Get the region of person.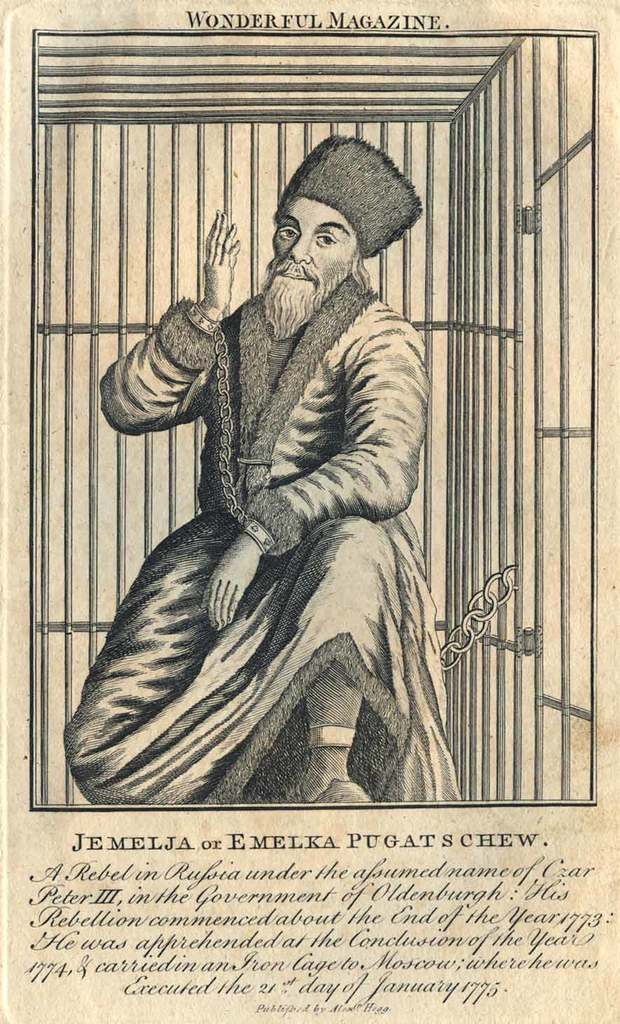
64:130:465:808.
